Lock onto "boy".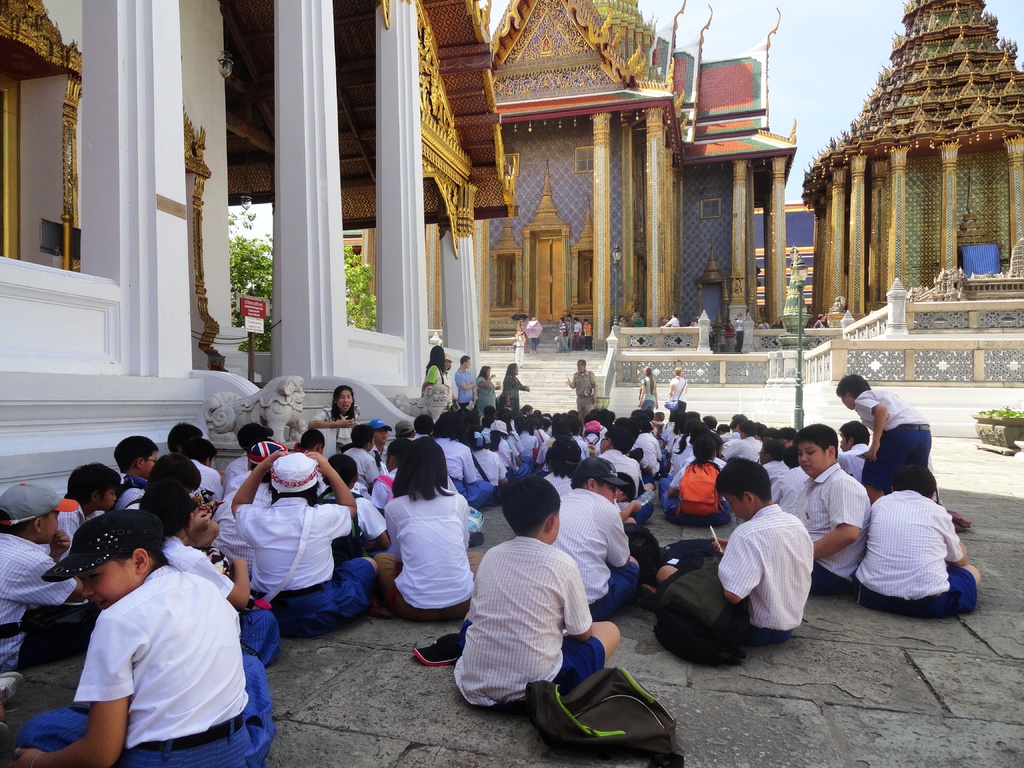
Locked: box(835, 369, 929, 483).
